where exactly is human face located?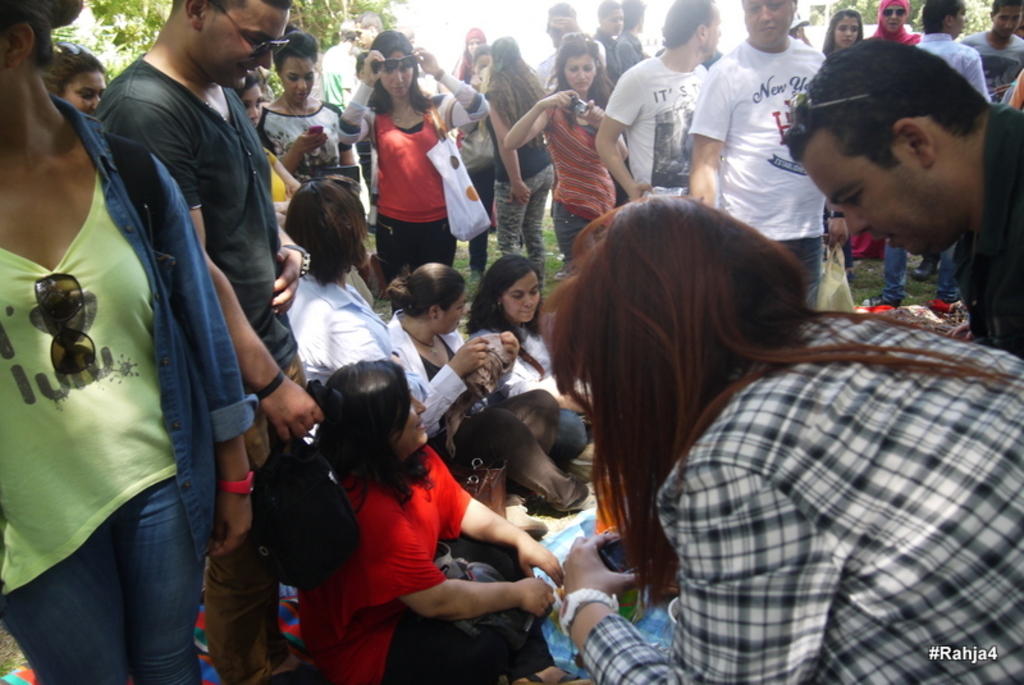
Its bounding box is l=467, t=36, r=479, b=50.
